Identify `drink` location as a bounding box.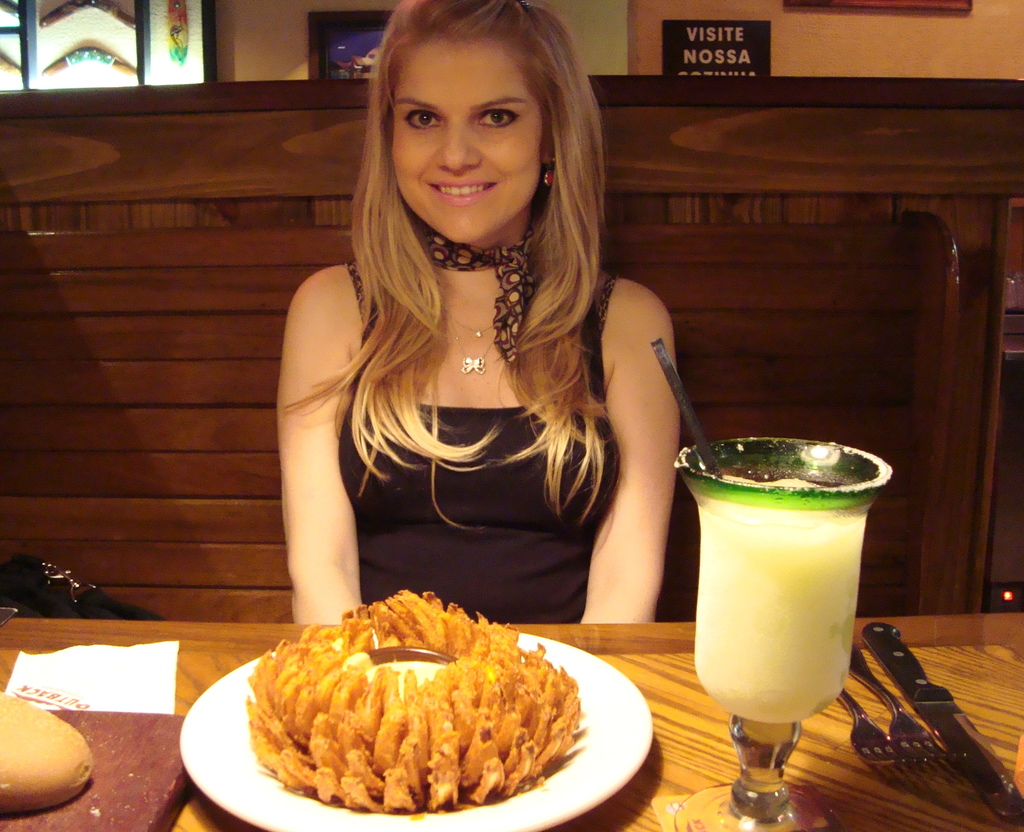
671 418 887 798.
